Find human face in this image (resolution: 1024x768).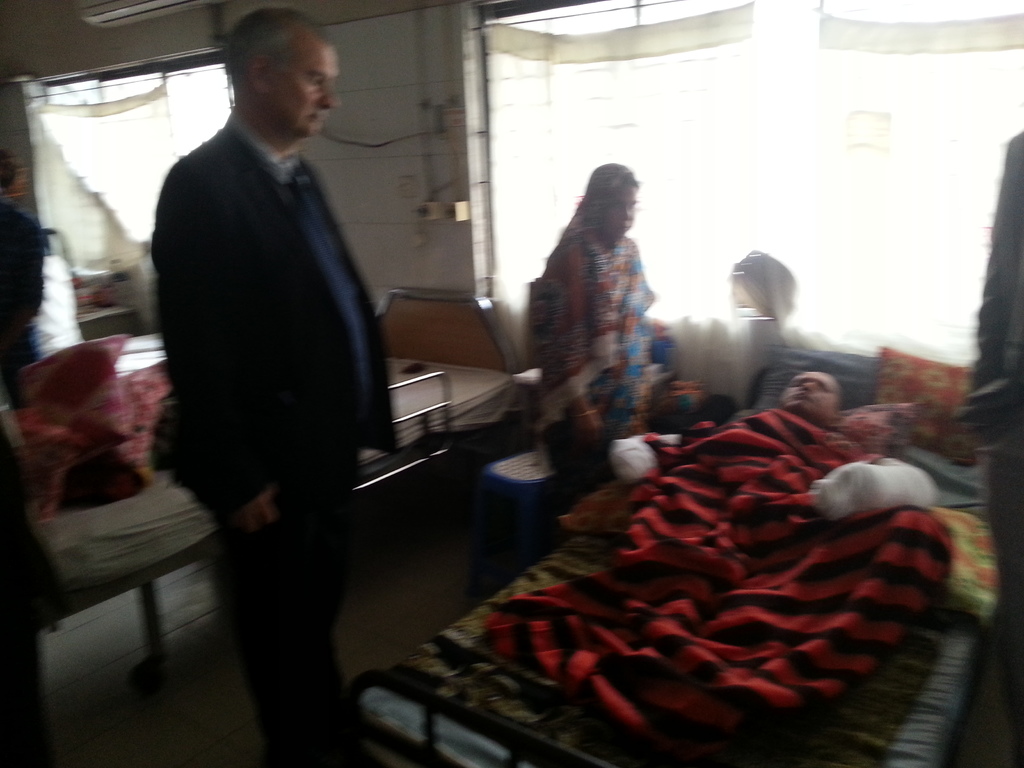
bbox=(603, 180, 634, 238).
